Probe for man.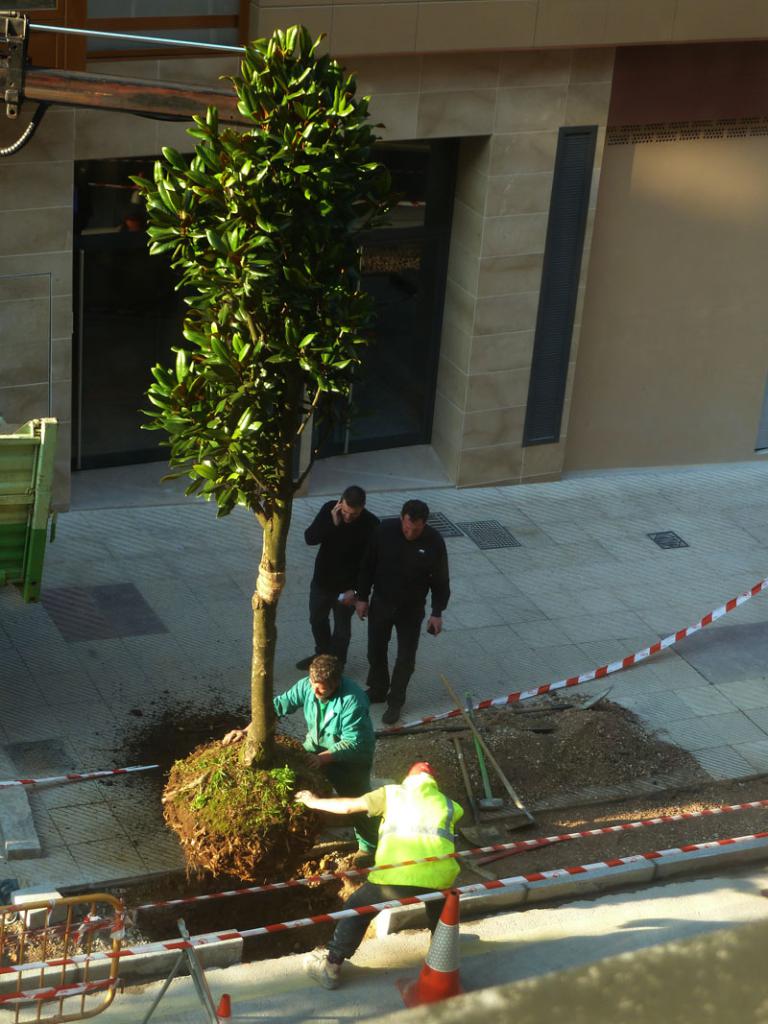
Probe result: [left=265, top=656, right=395, bottom=808].
